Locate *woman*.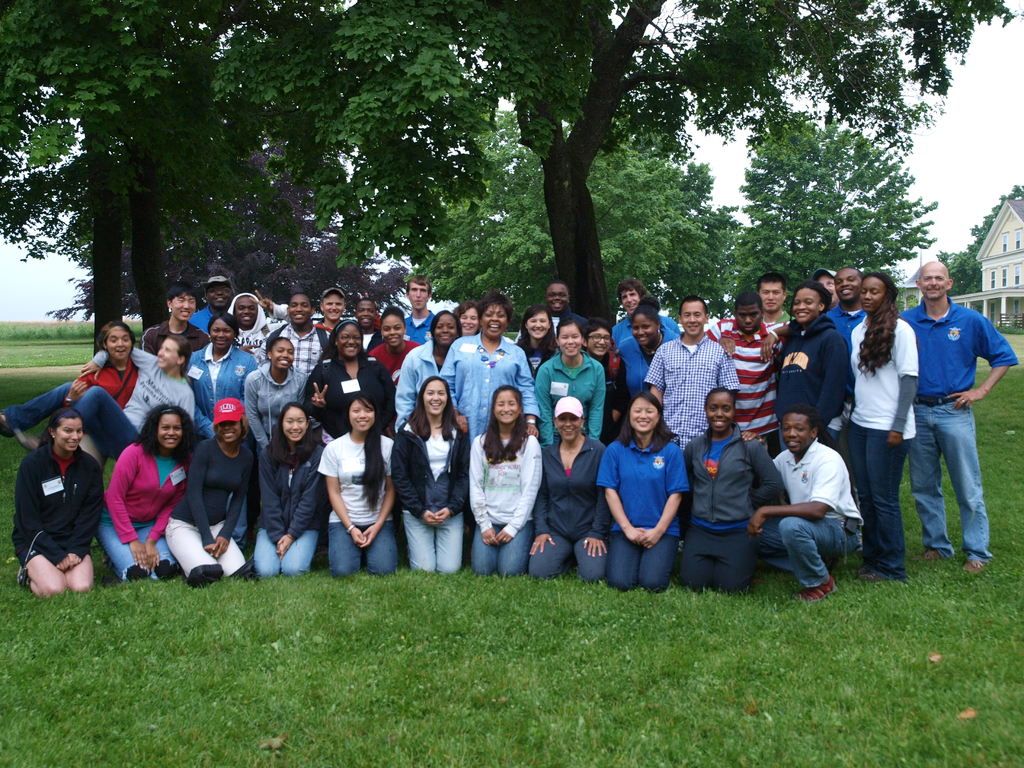
Bounding box: box(845, 273, 920, 585).
